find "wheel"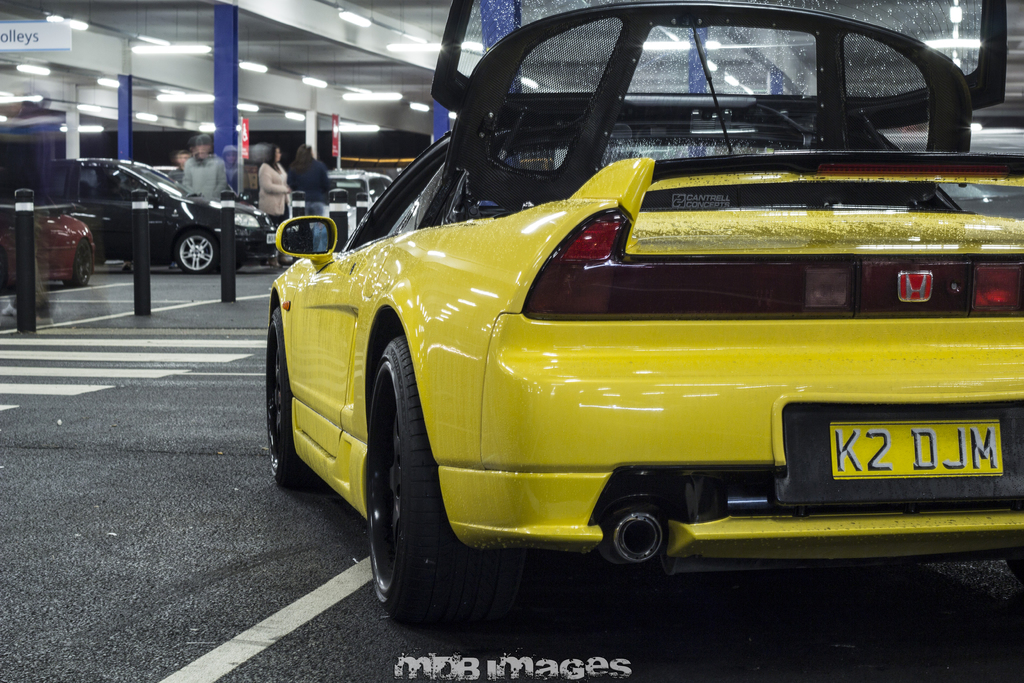
x1=358, y1=316, x2=461, y2=632
